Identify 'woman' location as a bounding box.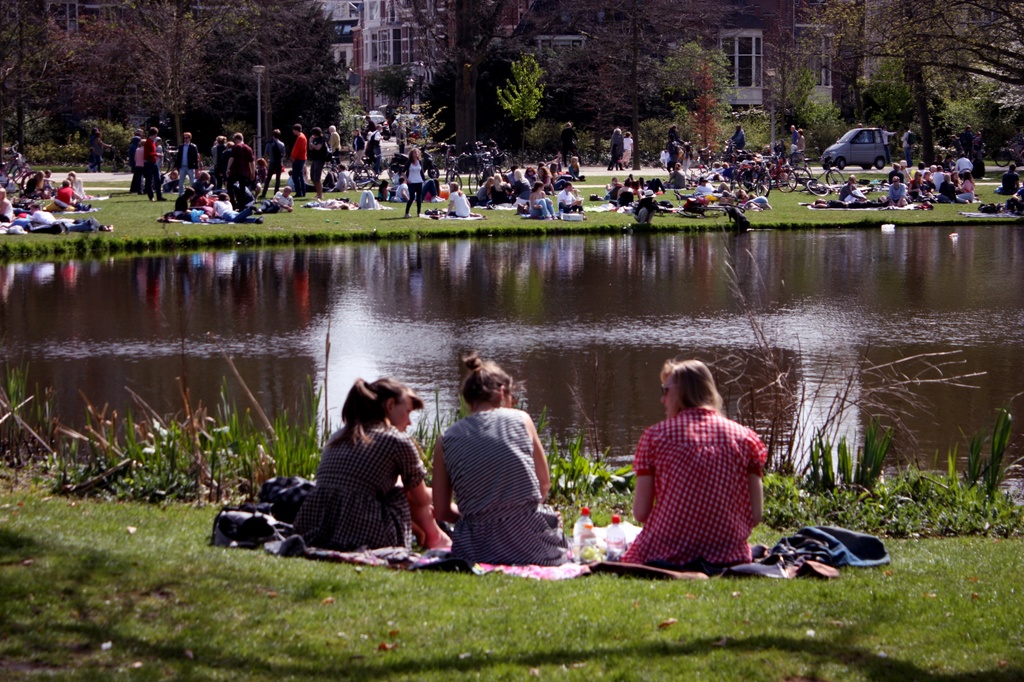
[left=519, top=165, right=537, bottom=181].
